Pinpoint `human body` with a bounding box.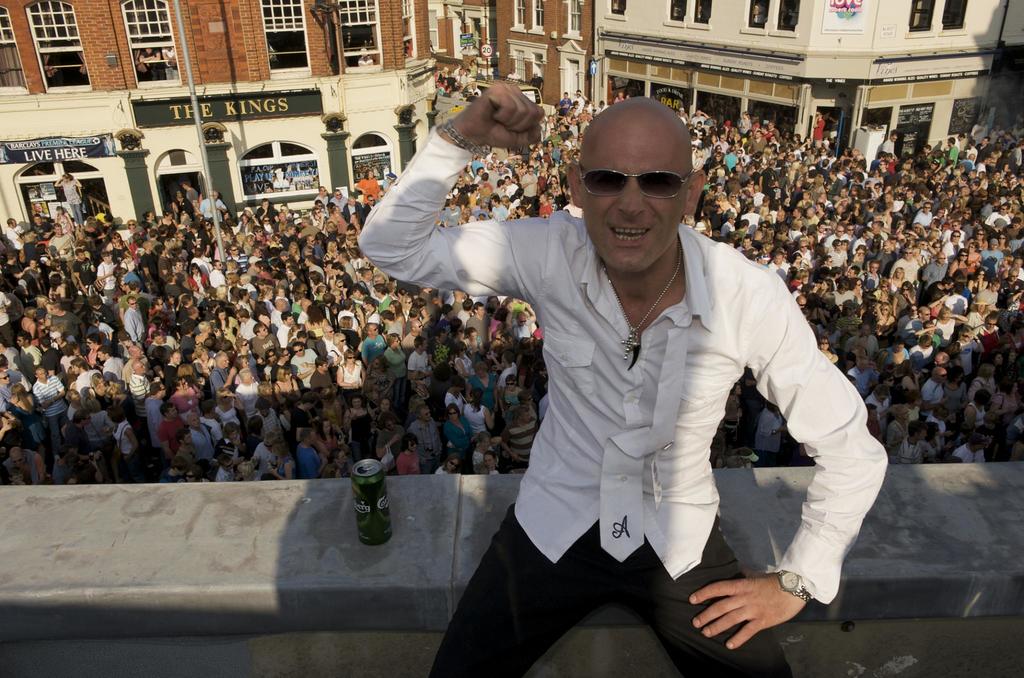
{"x1": 461, "y1": 211, "x2": 470, "y2": 219}.
